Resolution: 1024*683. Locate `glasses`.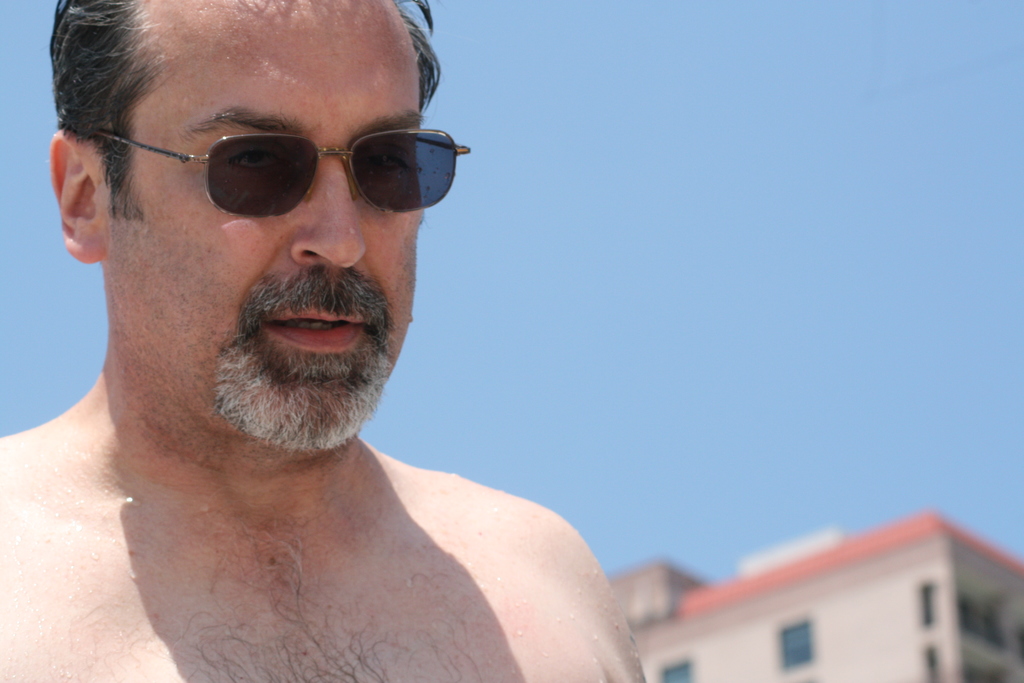
BBox(106, 107, 455, 231).
